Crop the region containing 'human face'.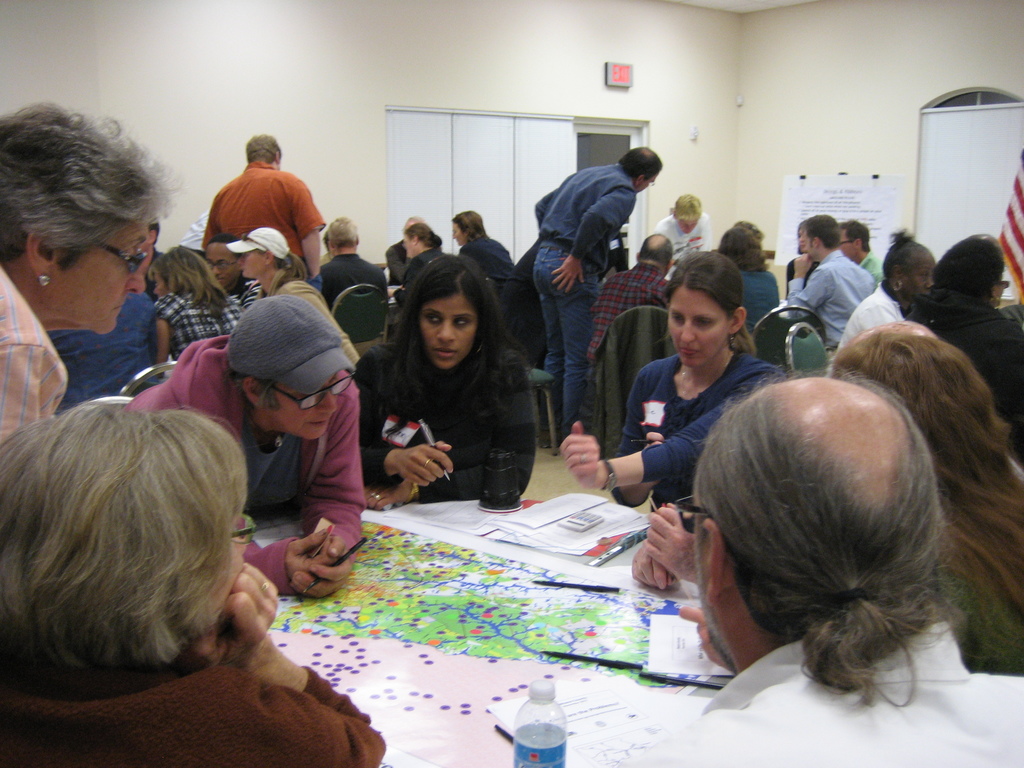
Crop region: region(672, 290, 728, 369).
